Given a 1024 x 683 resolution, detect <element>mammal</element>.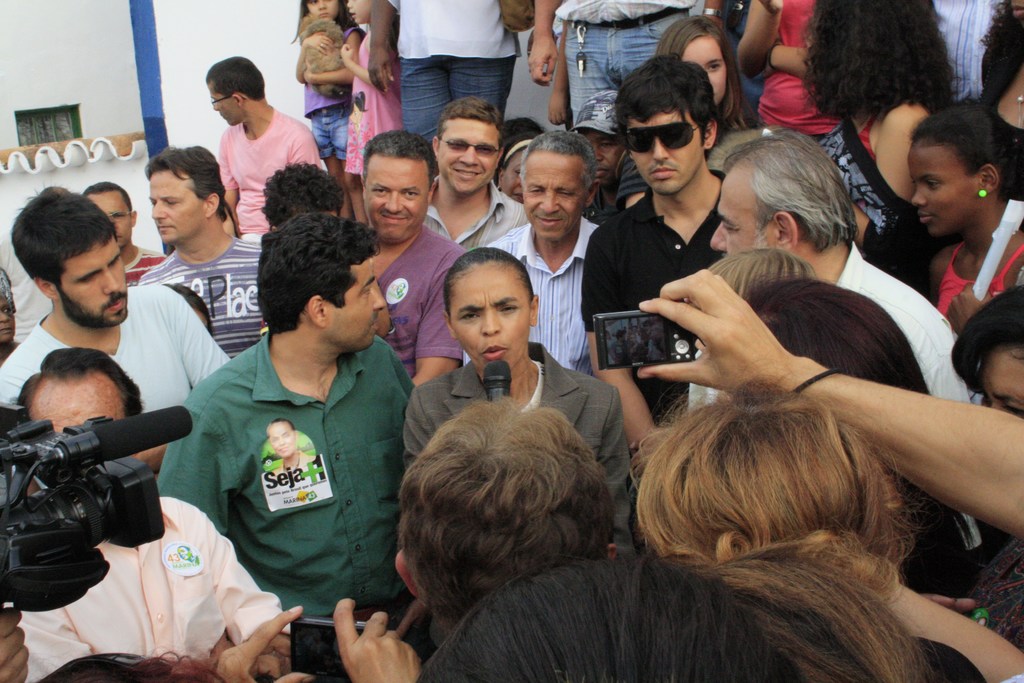
(735, 0, 845, 139).
